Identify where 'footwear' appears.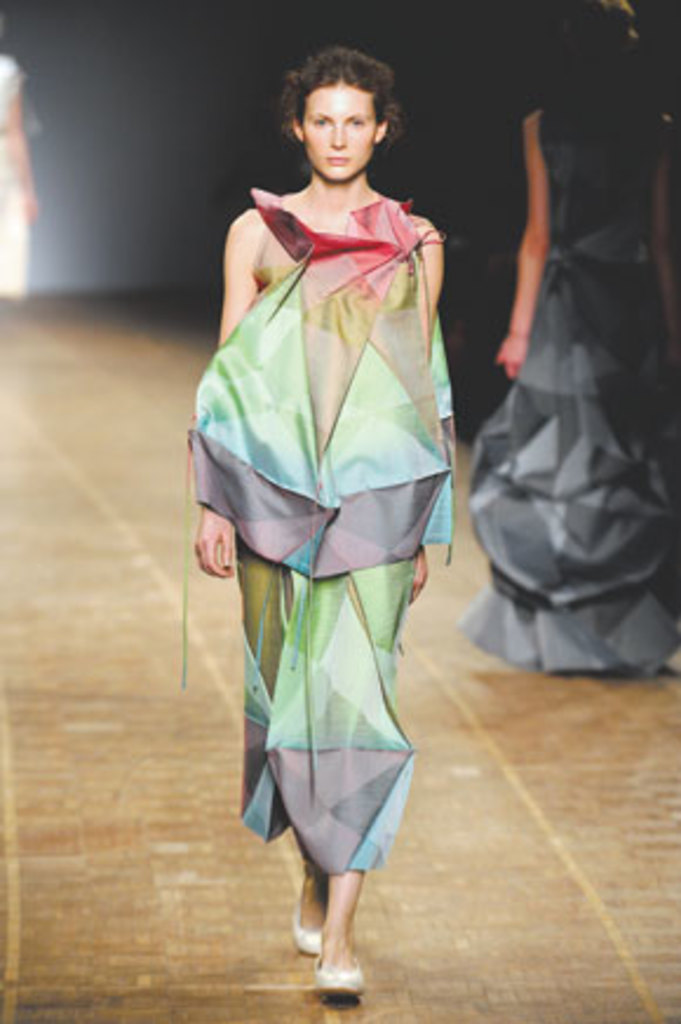
Appears at [296, 932, 369, 1001].
